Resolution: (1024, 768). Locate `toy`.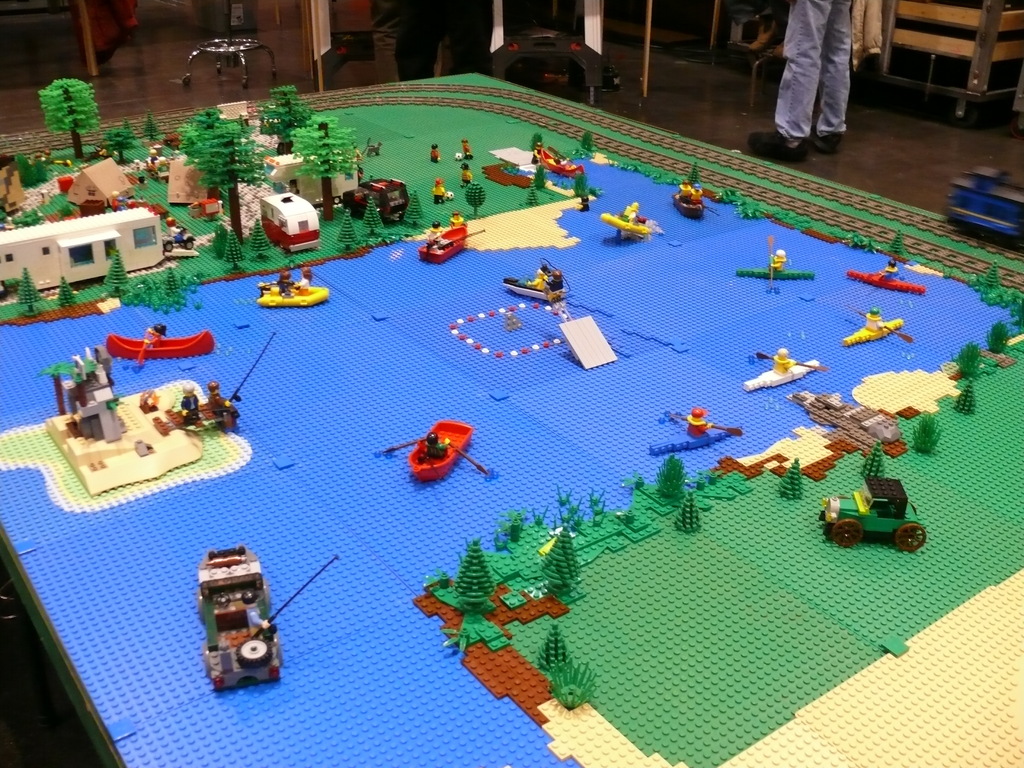
<box>573,127,597,156</box>.
